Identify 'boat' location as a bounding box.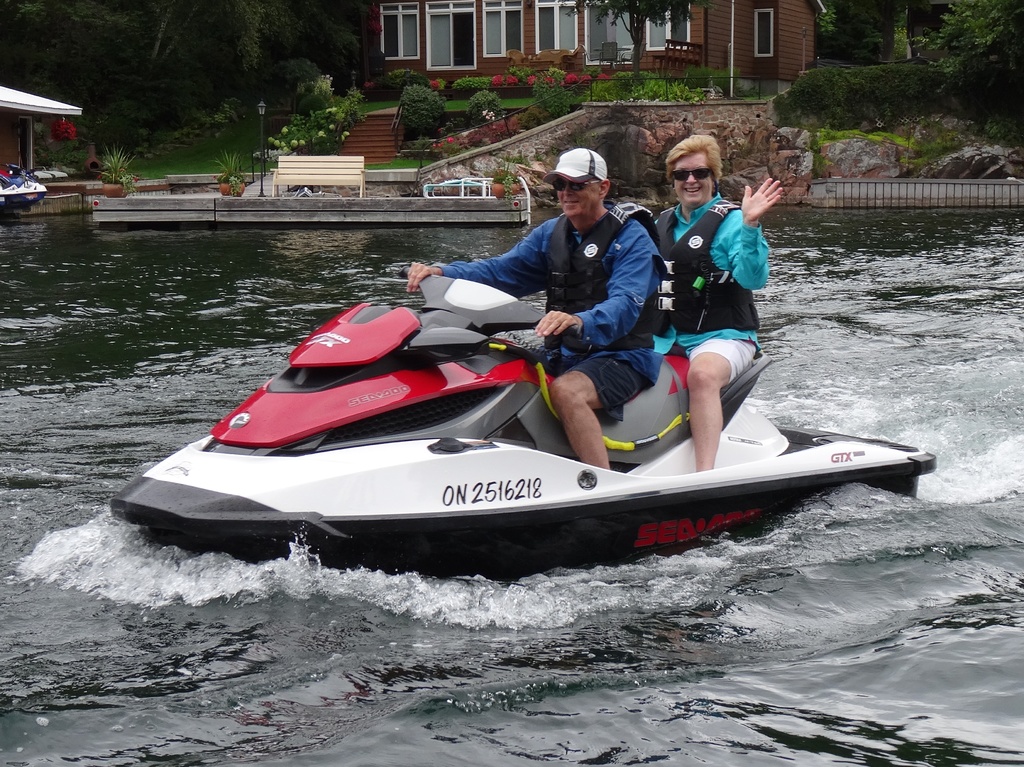
<box>86,294,944,580</box>.
